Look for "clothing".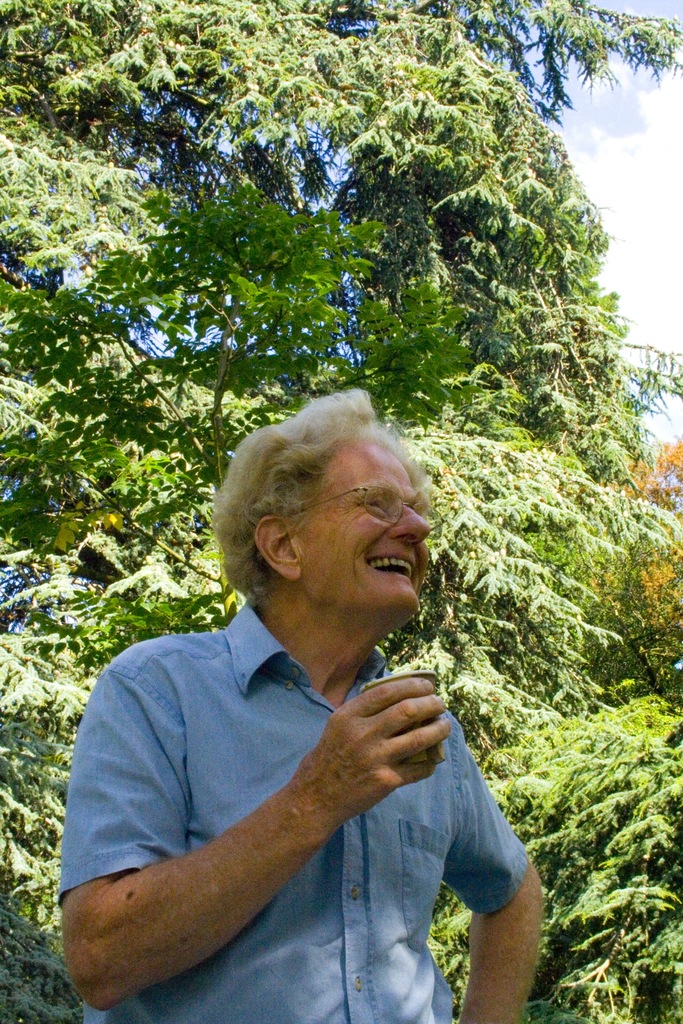
Found: bbox=(45, 588, 544, 1011).
